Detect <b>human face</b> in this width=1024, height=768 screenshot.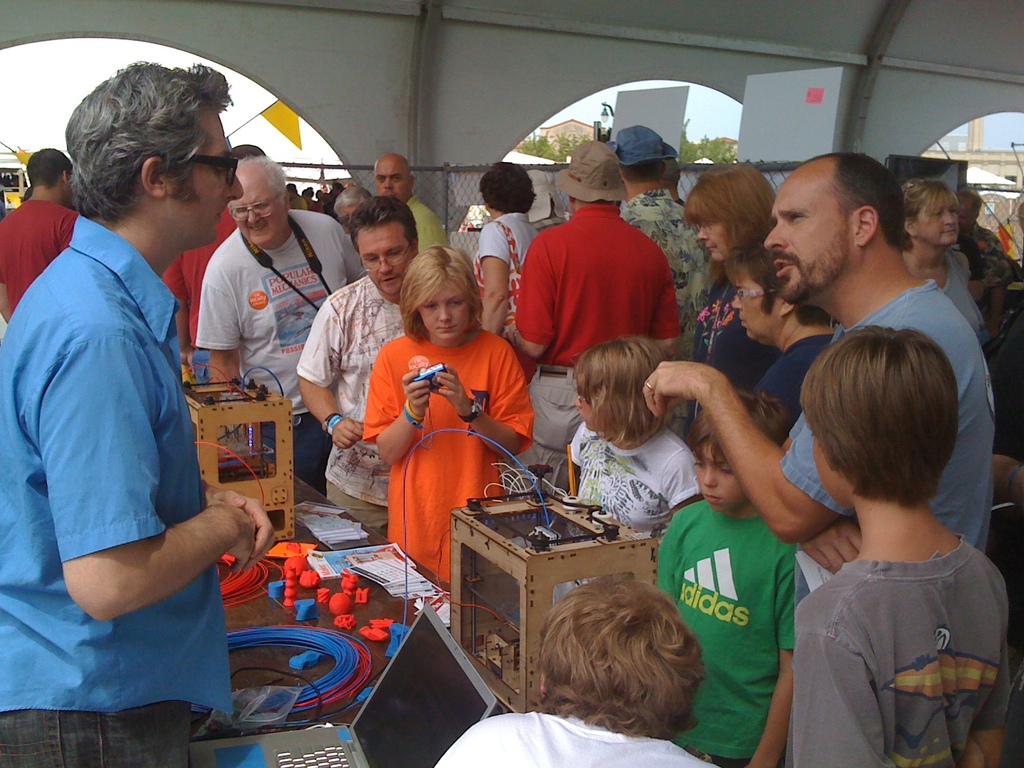
Detection: box=[375, 160, 412, 204].
